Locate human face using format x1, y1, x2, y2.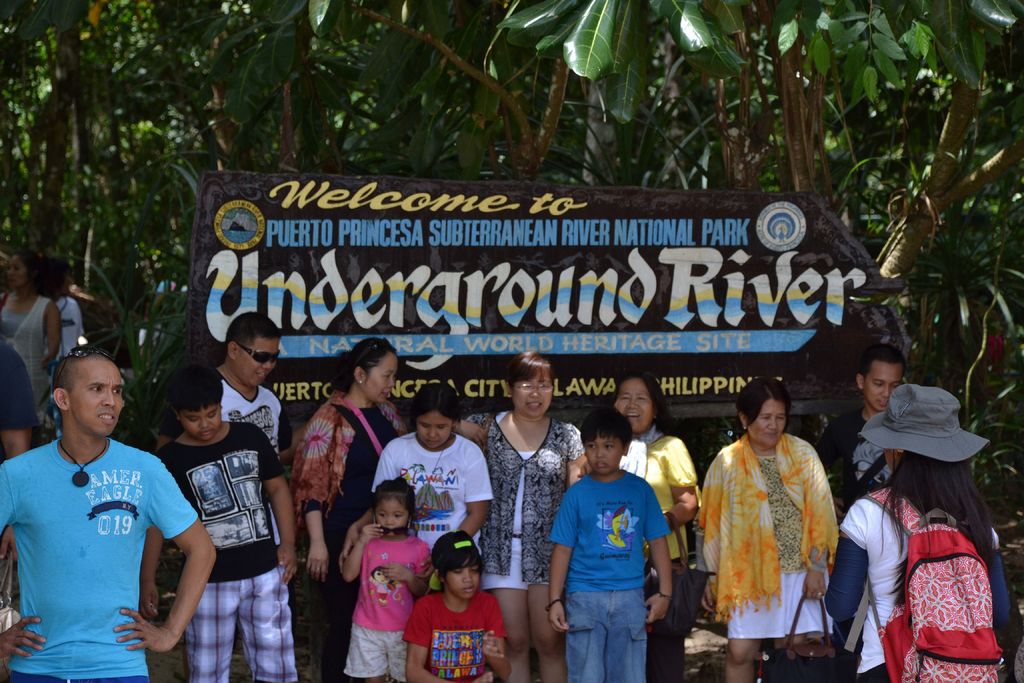
68, 361, 121, 438.
